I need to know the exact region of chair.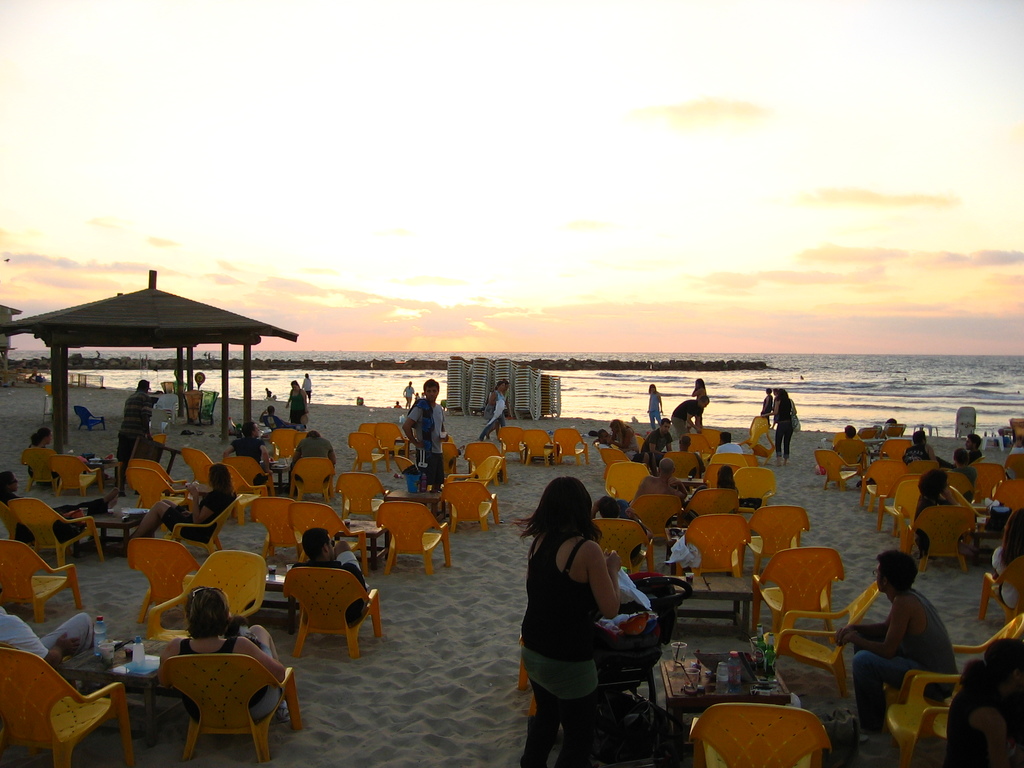
Region: 0,504,22,538.
